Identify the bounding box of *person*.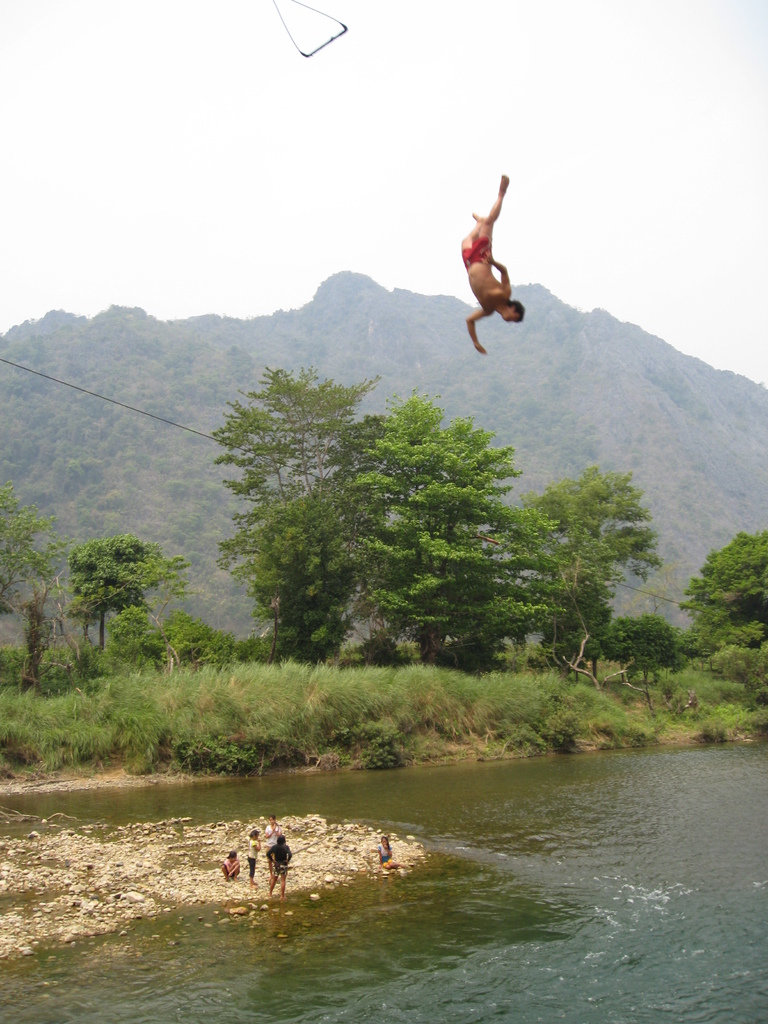
214 845 236 886.
